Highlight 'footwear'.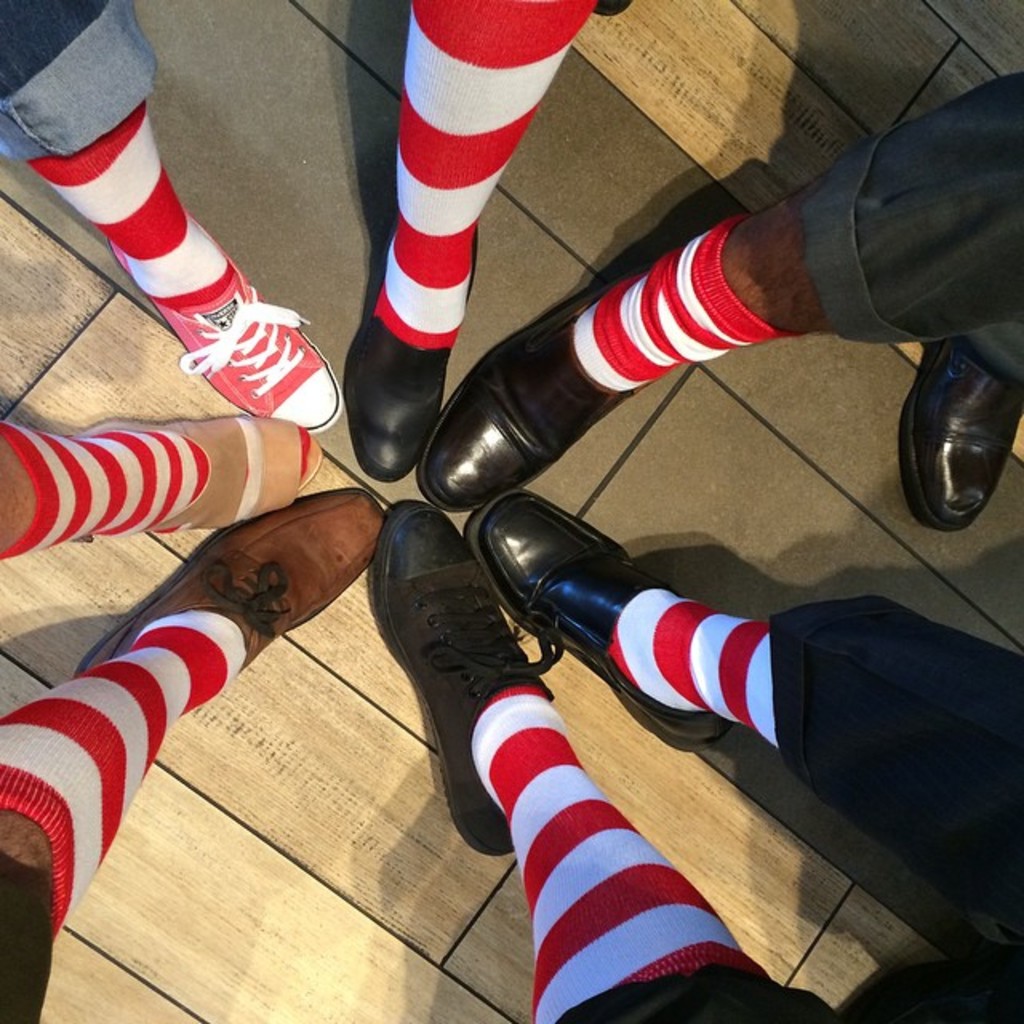
Highlighted region: x1=902 y1=331 x2=1022 y2=534.
